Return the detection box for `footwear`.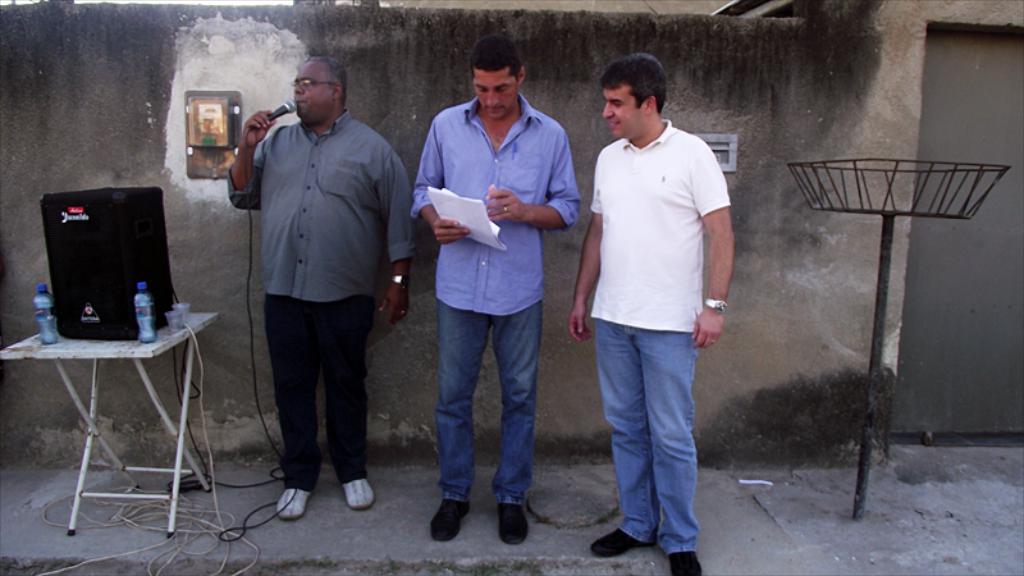
<bbox>428, 495, 470, 540</bbox>.
